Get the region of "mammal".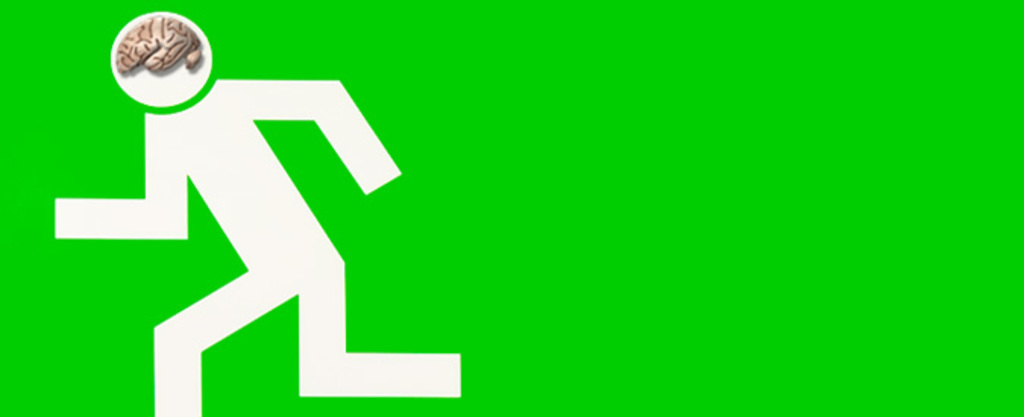
(left=47, top=9, right=458, bottom=415).
